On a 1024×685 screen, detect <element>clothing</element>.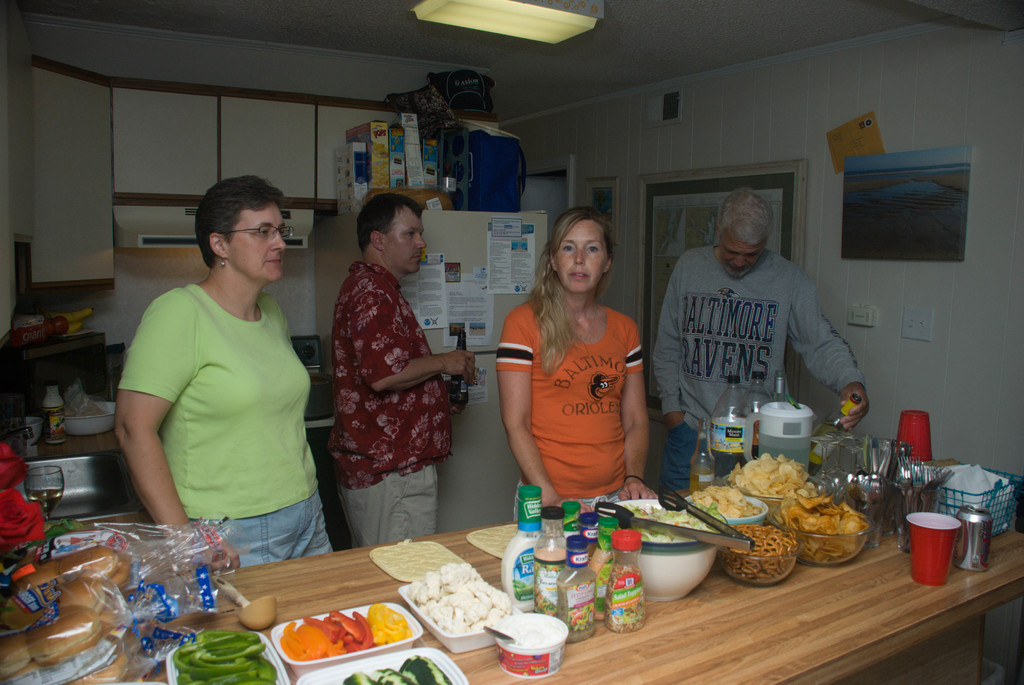
[332, 254, 454, 548].
